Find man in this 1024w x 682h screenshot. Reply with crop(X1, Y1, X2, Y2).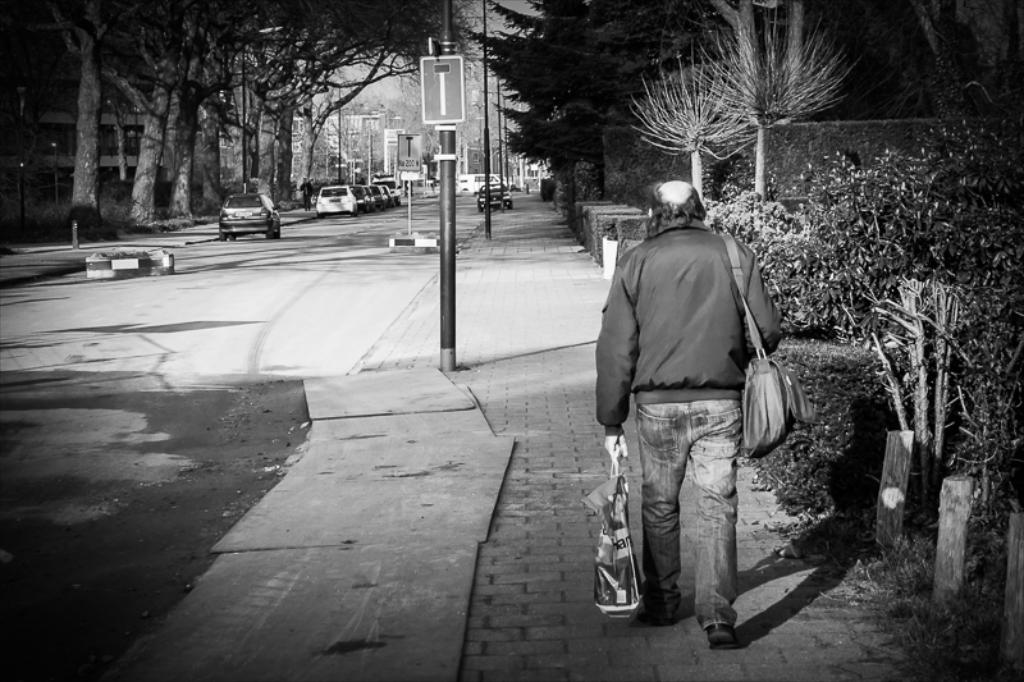
crop(584, 163, 799, 677).
